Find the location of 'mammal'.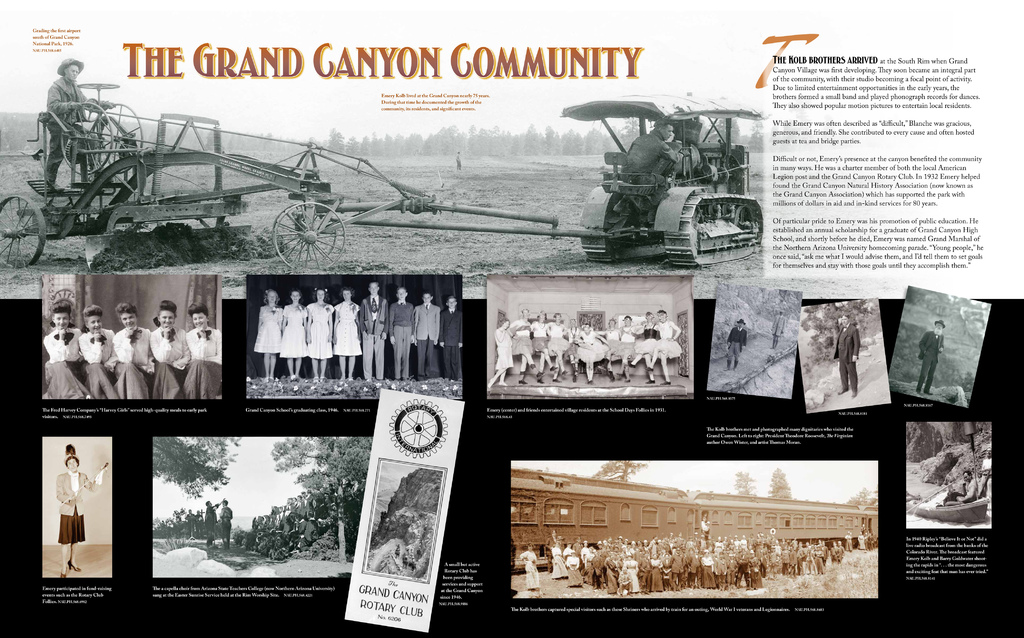
Location: [620,117,687,186].
